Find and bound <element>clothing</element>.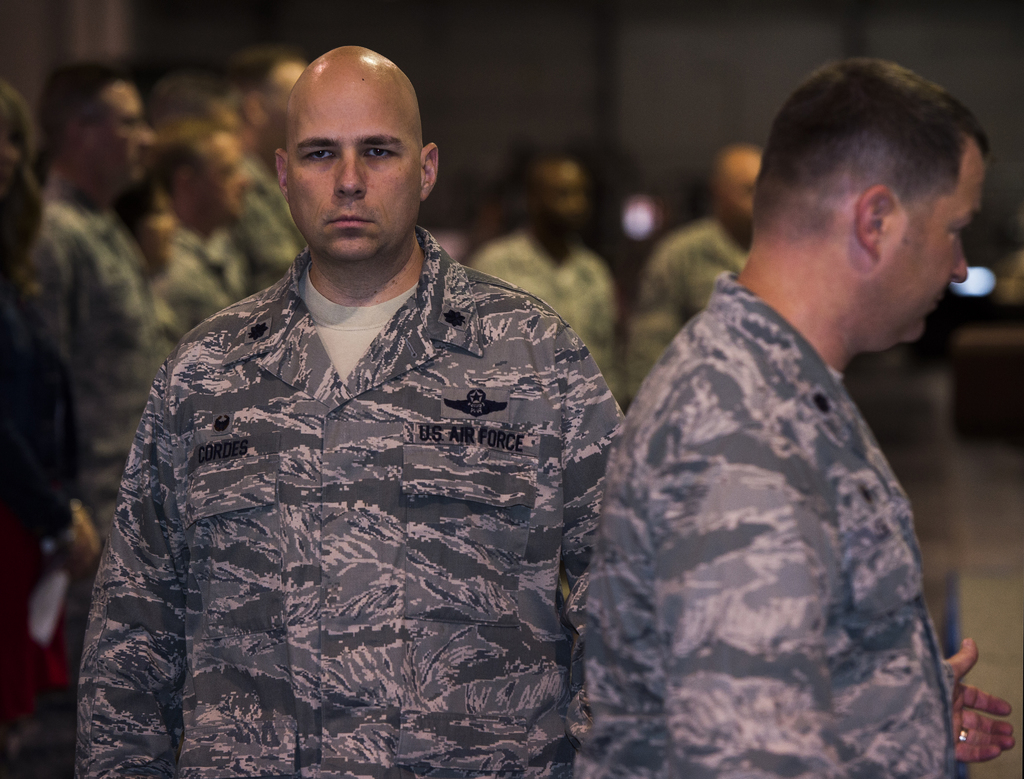
Bound: box=[636, 222, 755, 396].
